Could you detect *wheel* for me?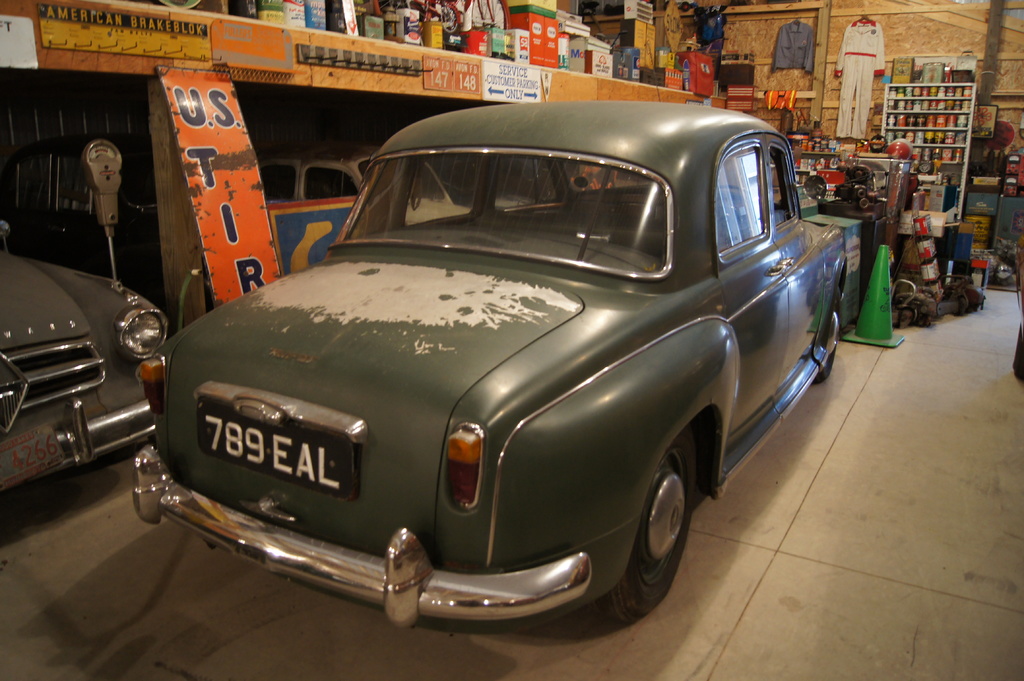
Detection result: select_region(611, 428, 709, 623).
